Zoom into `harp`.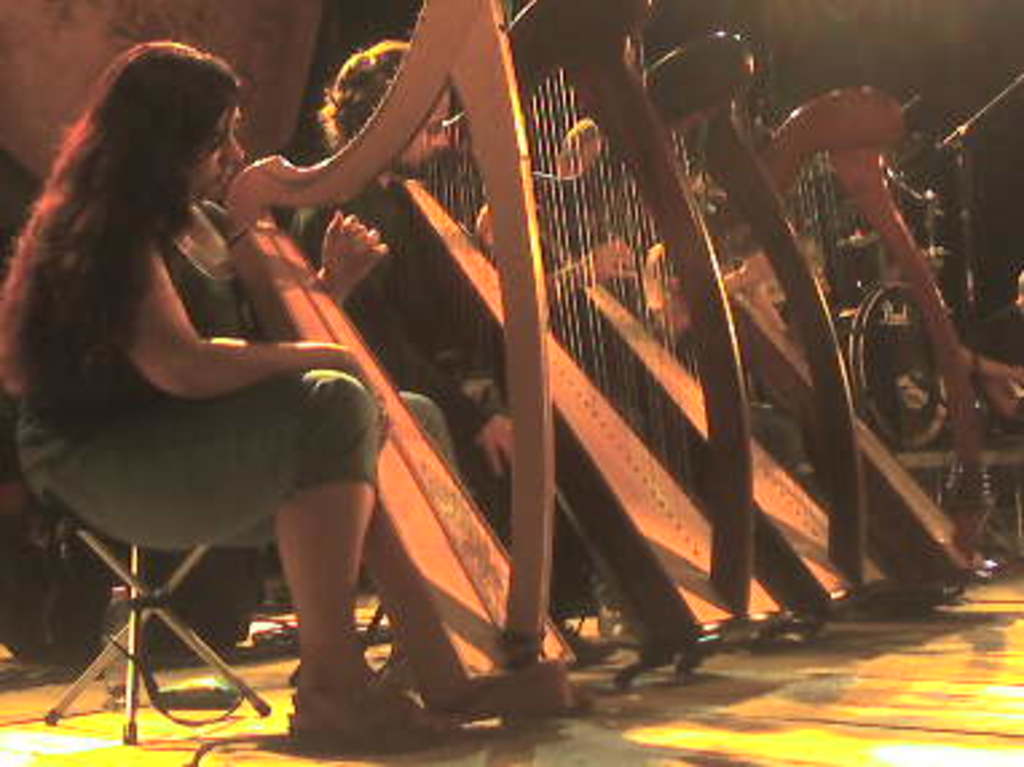
Zoom target: <box>702,86,995,593</box>.
